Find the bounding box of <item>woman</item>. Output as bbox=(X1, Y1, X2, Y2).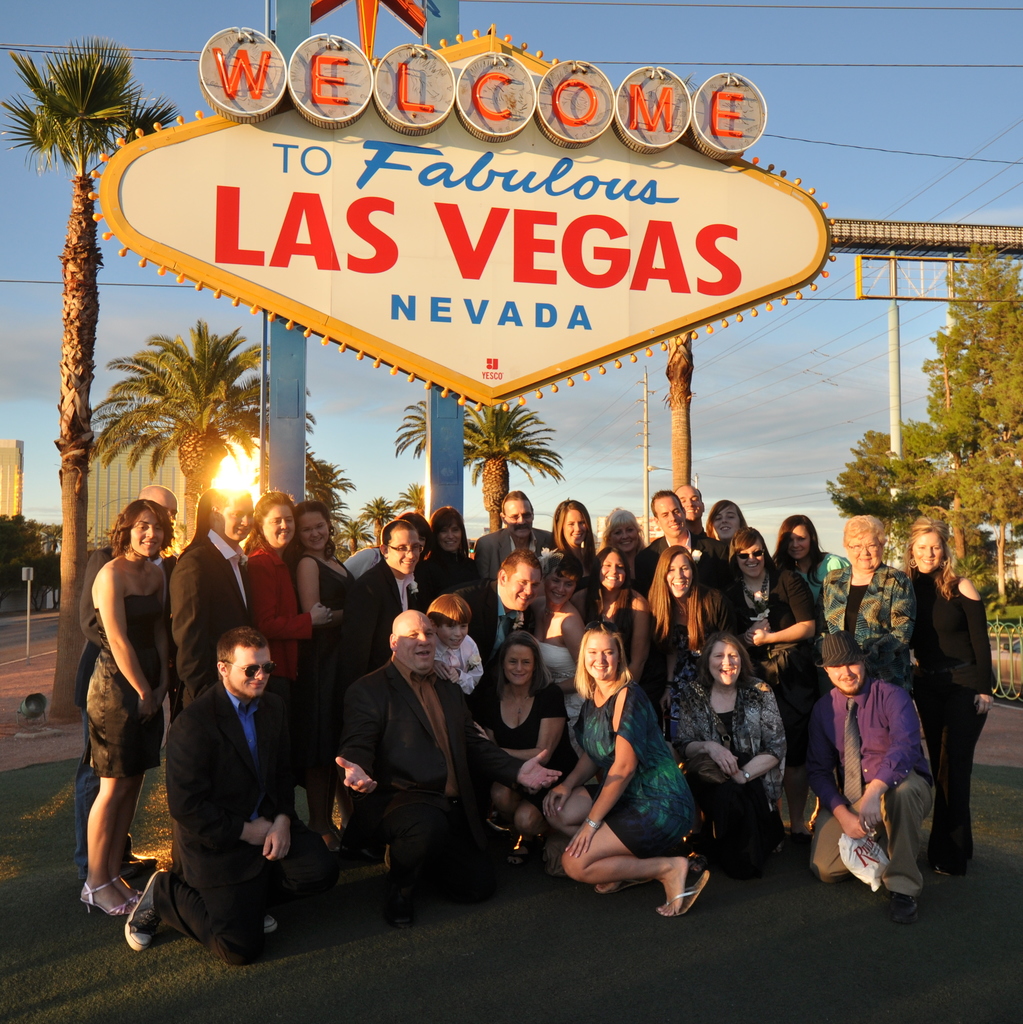
bbox=(287, 497, 400, 851).
